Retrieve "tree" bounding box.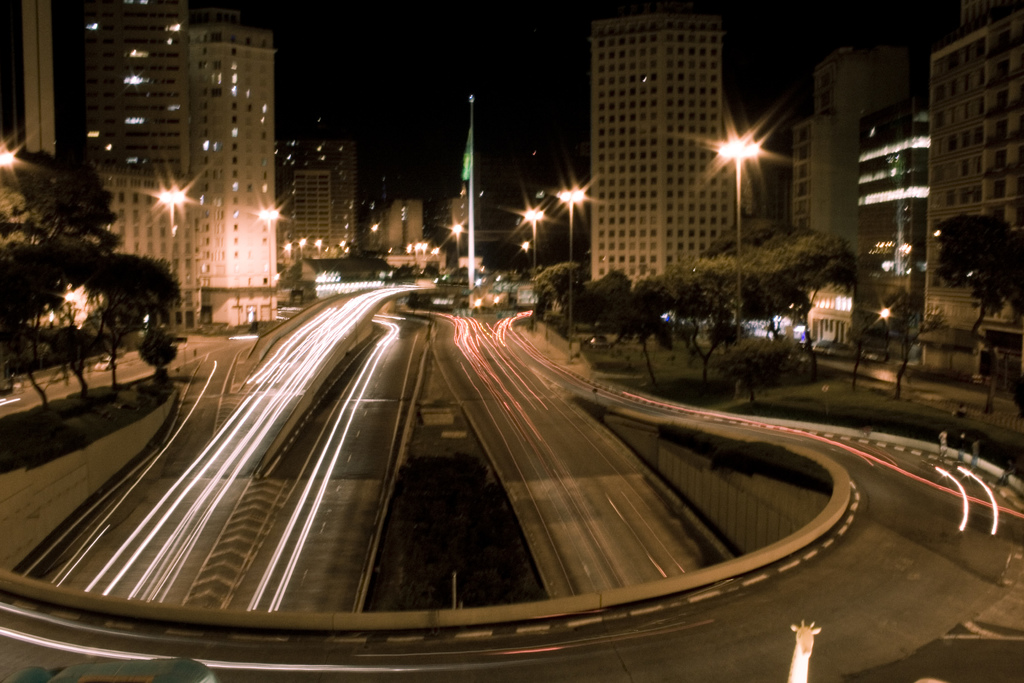
Bounding box: locate(876, 293, 950, 402).
